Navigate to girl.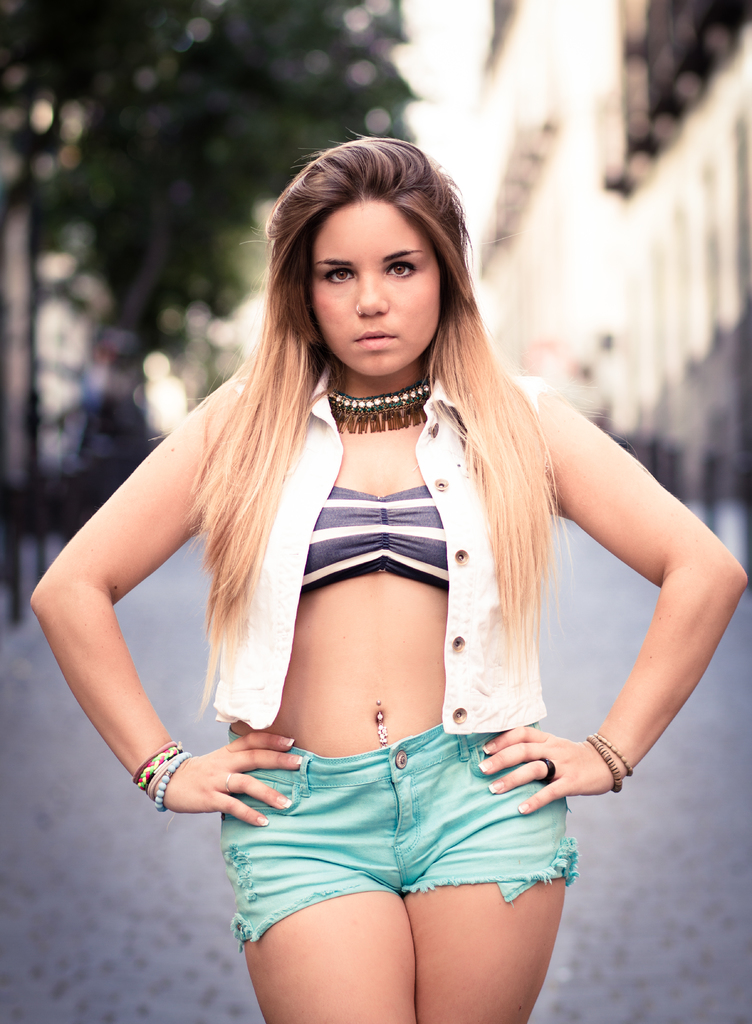
Navigation target: (20, 128, 748, 1023).
